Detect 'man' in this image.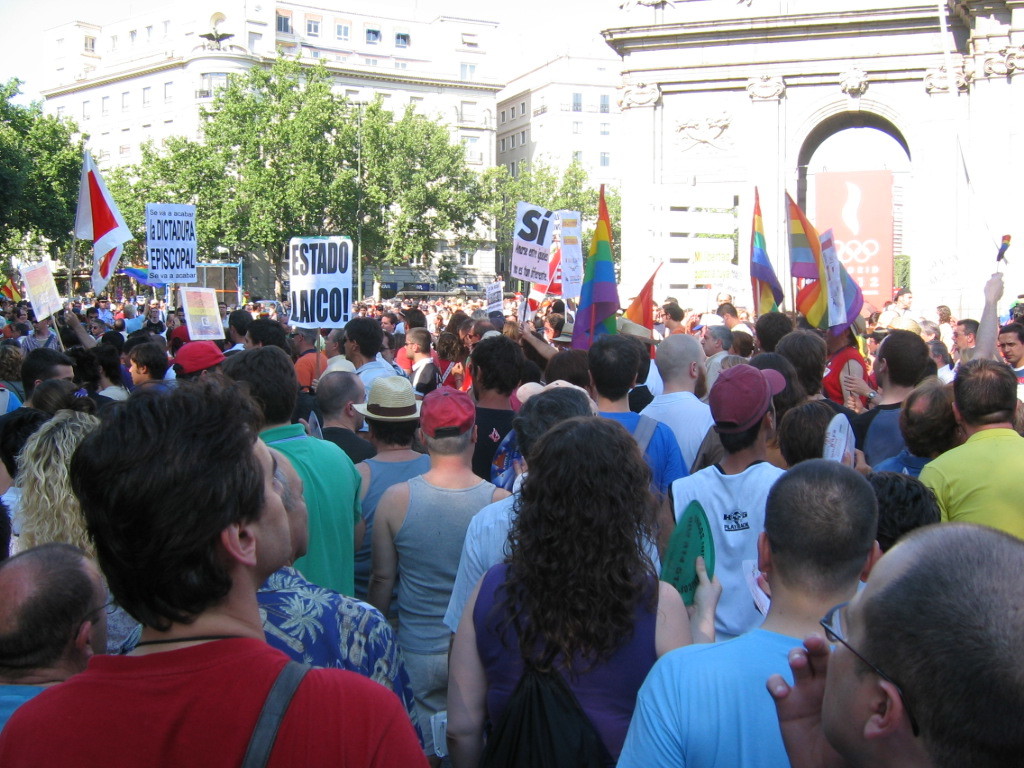
Detection: l=111, t=445, r=421, b=729.
